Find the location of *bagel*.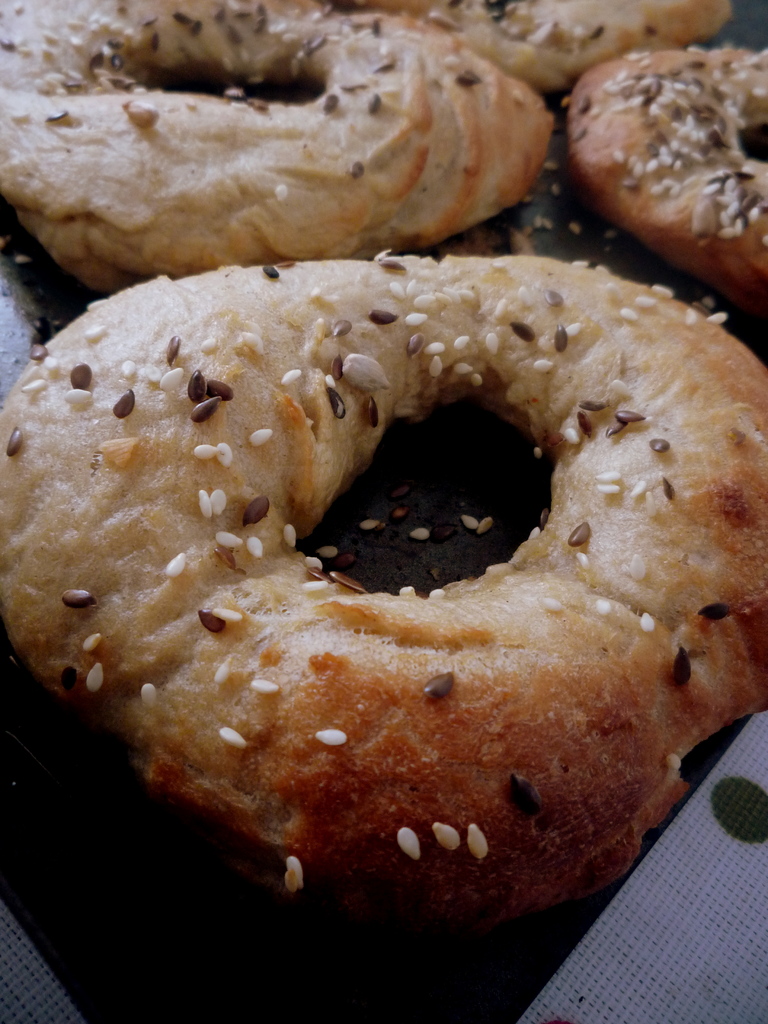
Location: 561/49/767/274.
